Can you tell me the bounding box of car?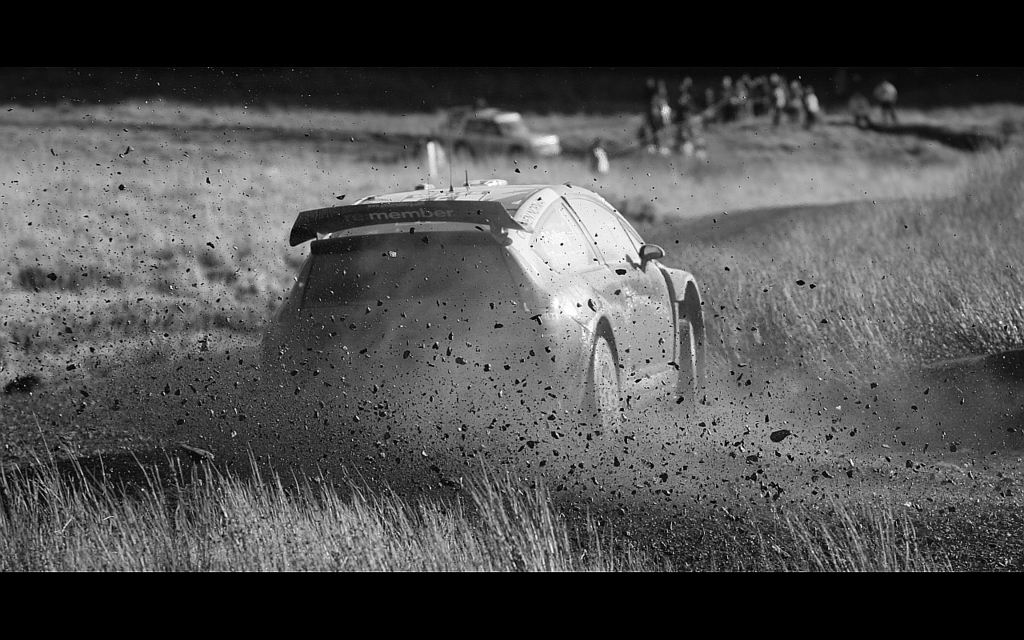
(x1=265, y1=170, x2=708, y2=480).
